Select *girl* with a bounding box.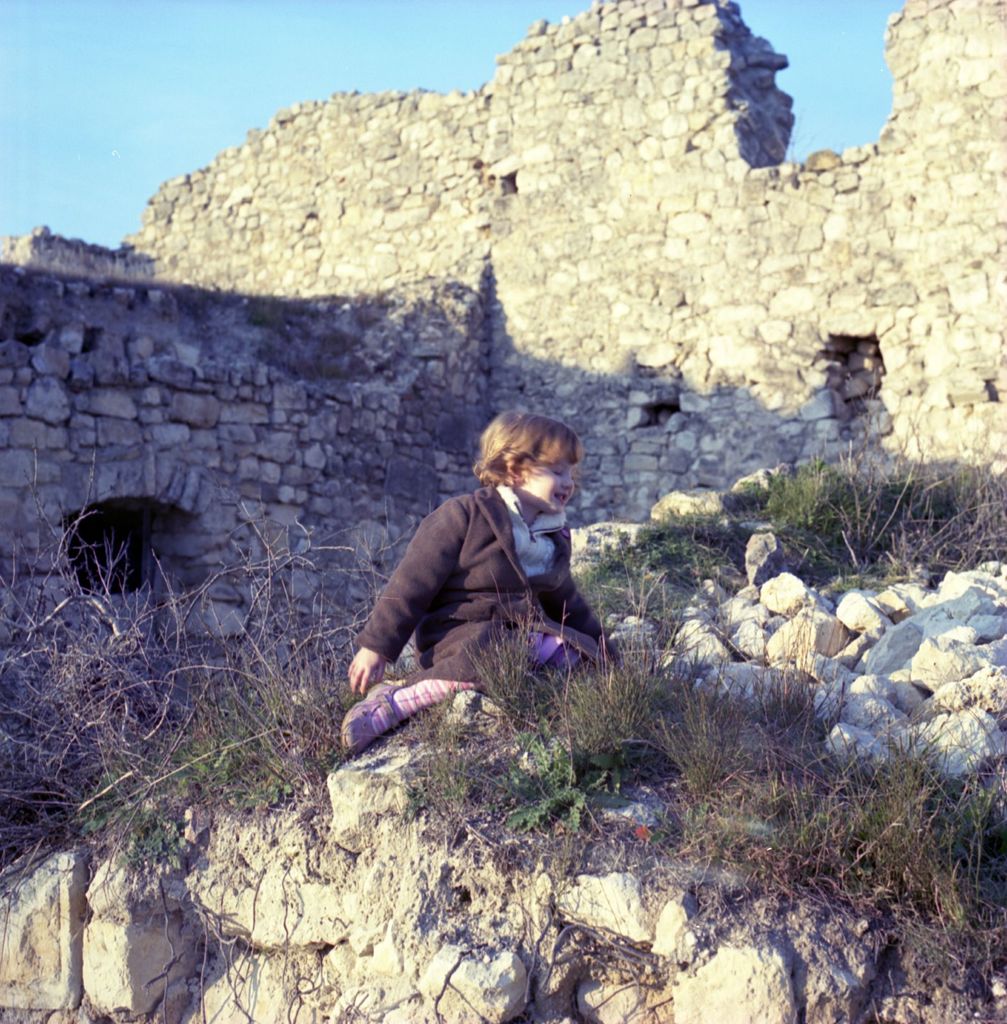
box=[338, 406, 630, 760].
